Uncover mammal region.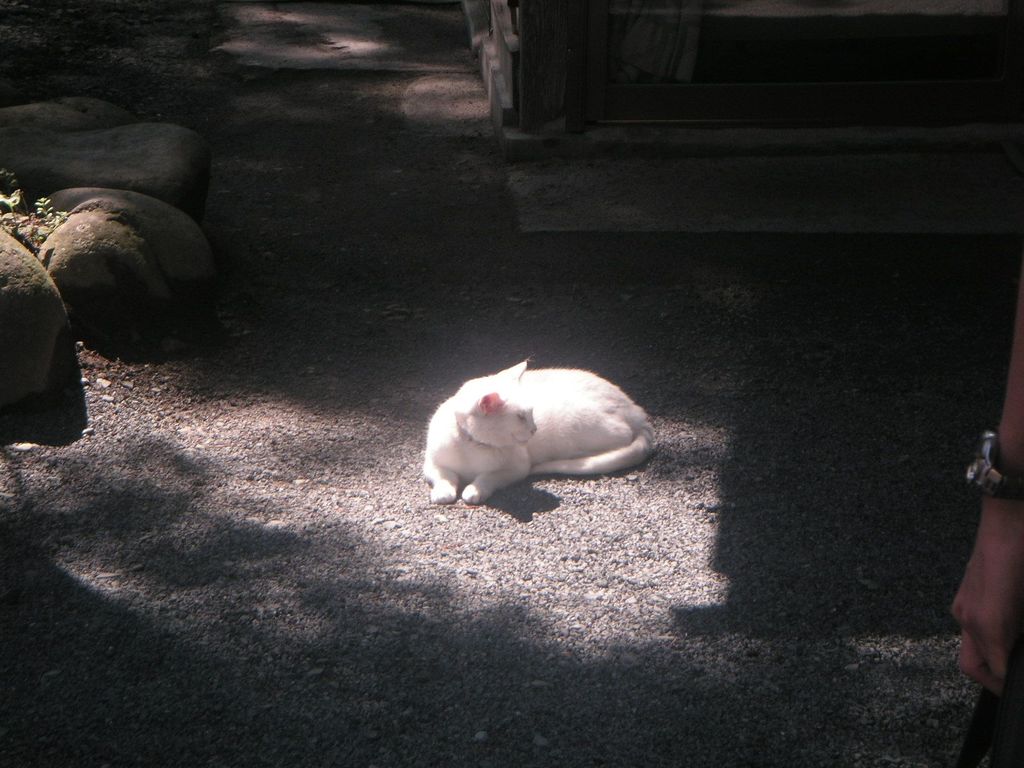
Uncovered: x1=392 y1=358 x2=640 y2=493.
